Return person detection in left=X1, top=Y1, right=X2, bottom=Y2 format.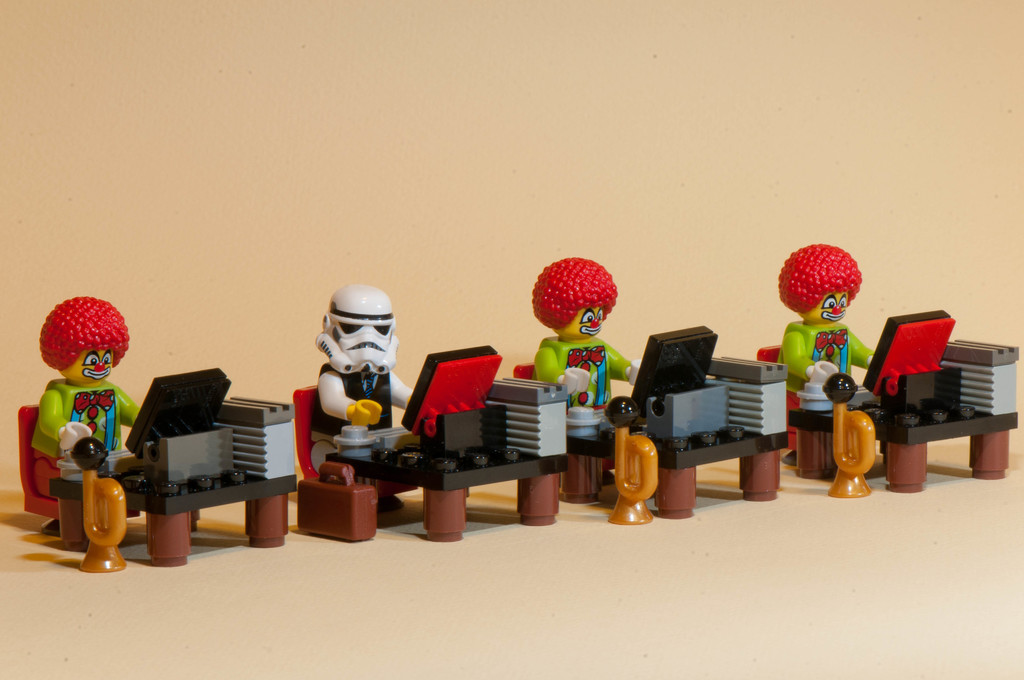
left=530, top=256, right=645, bottom=489.
